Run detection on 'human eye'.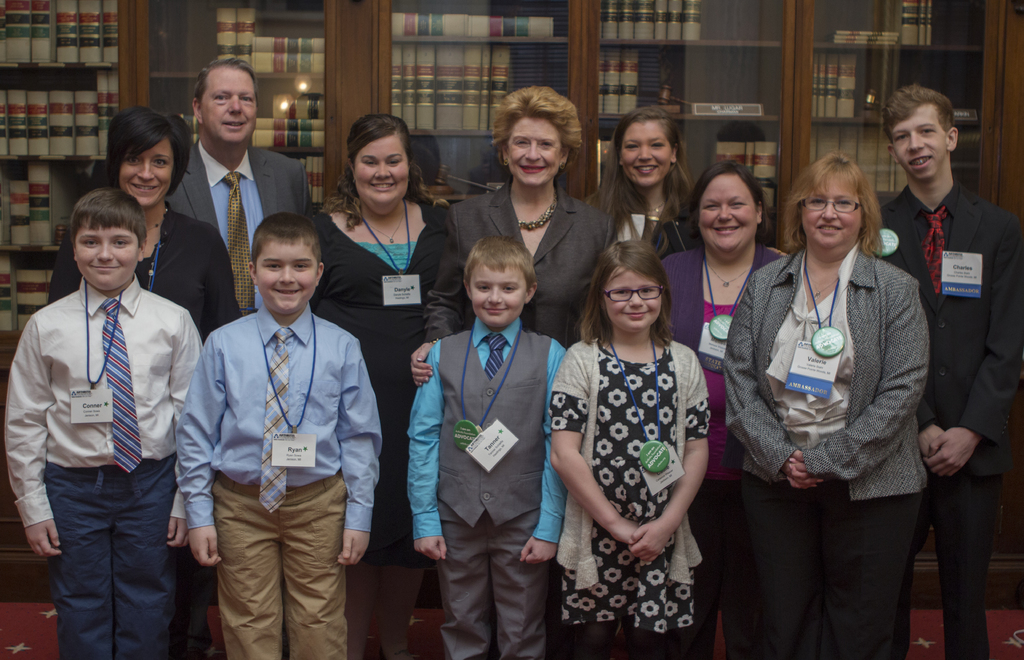
Result: {"x1": 292, "y1": 260, "x2": 307, "y2": 272}.
